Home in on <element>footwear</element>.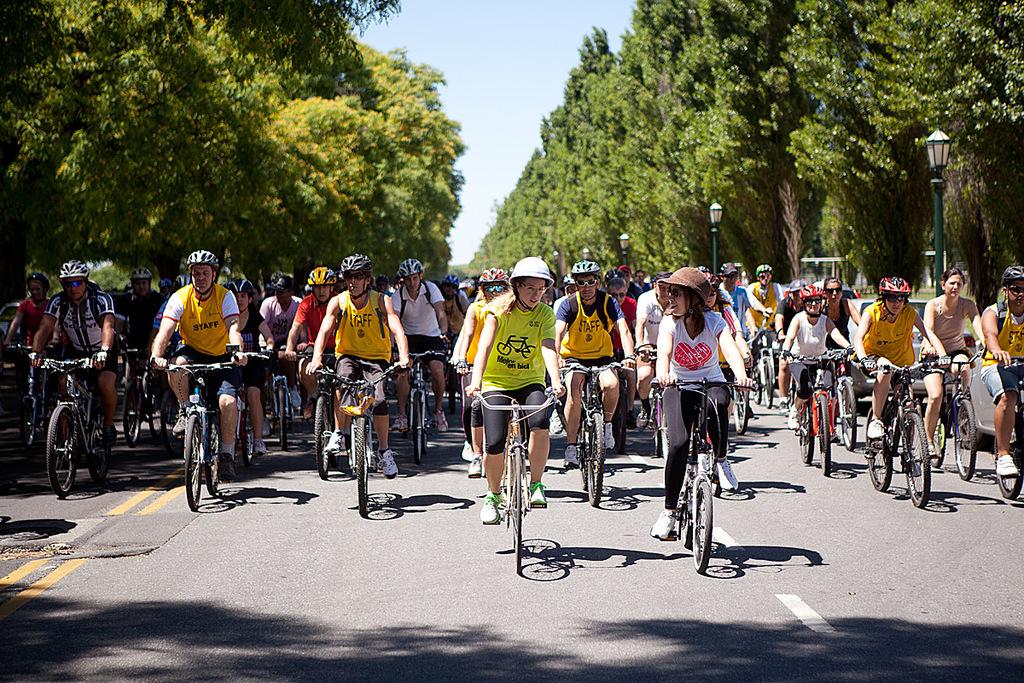
Homed in at detection(707, 456, 739, 496).
